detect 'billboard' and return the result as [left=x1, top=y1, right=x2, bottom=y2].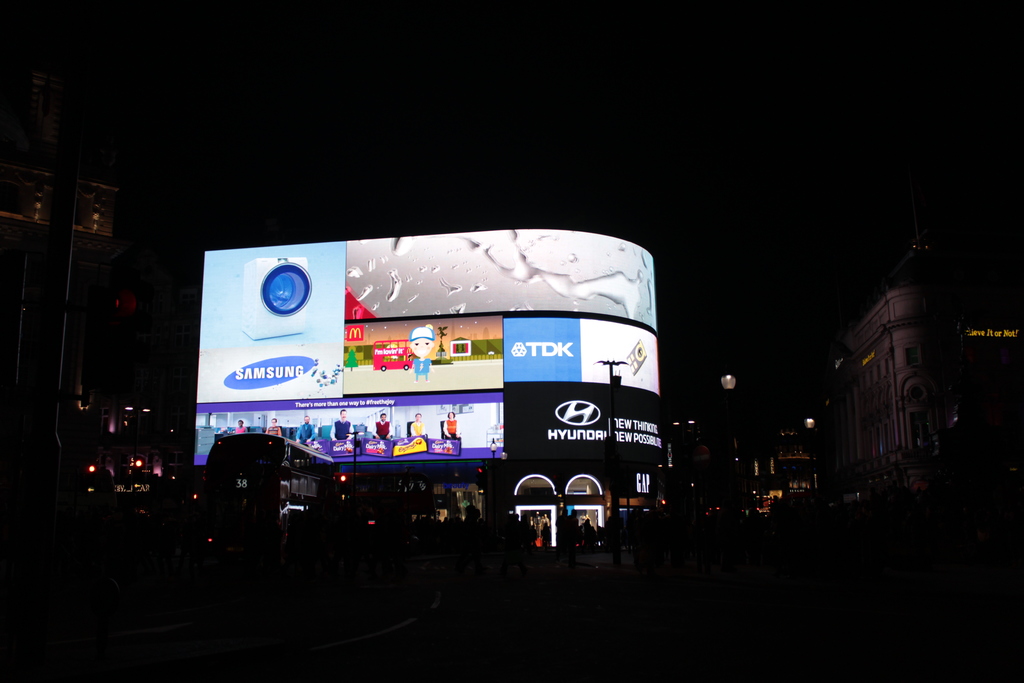
[left=194, top=391, right=506, bottom=469].
